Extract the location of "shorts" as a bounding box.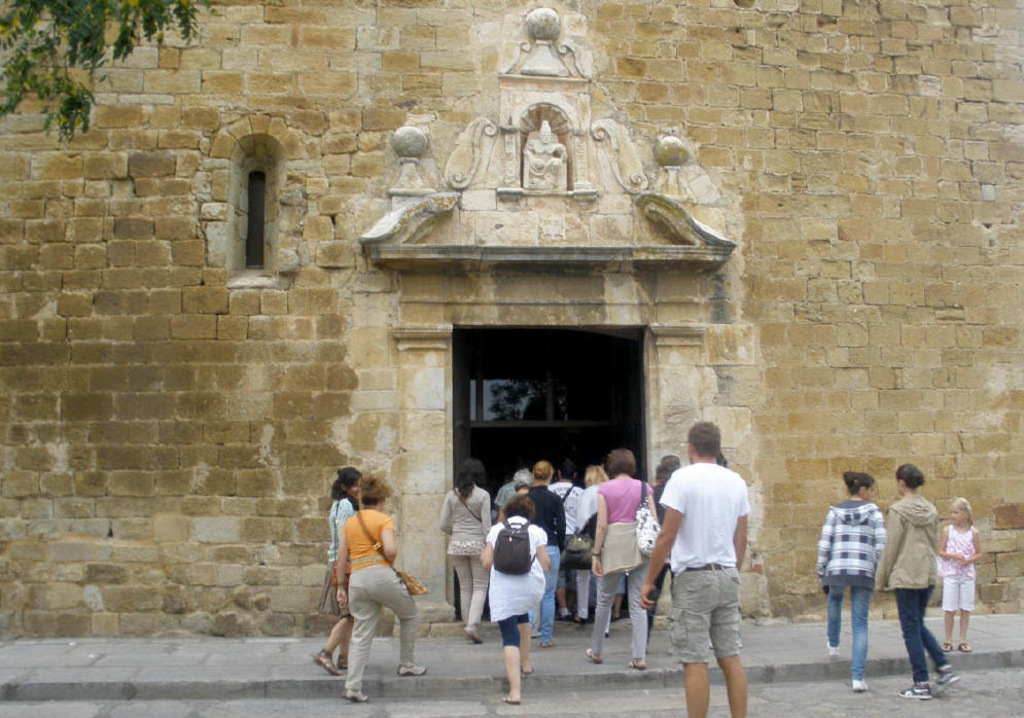
322, 561, 350, 616.
